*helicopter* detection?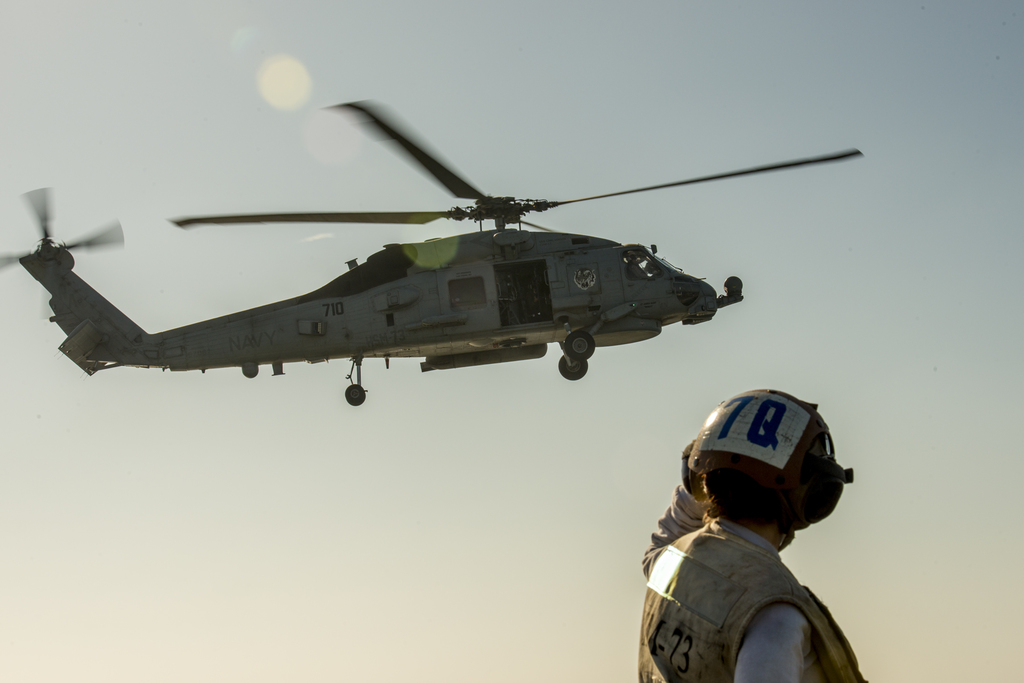
rect(53, 88, 872, 417)
